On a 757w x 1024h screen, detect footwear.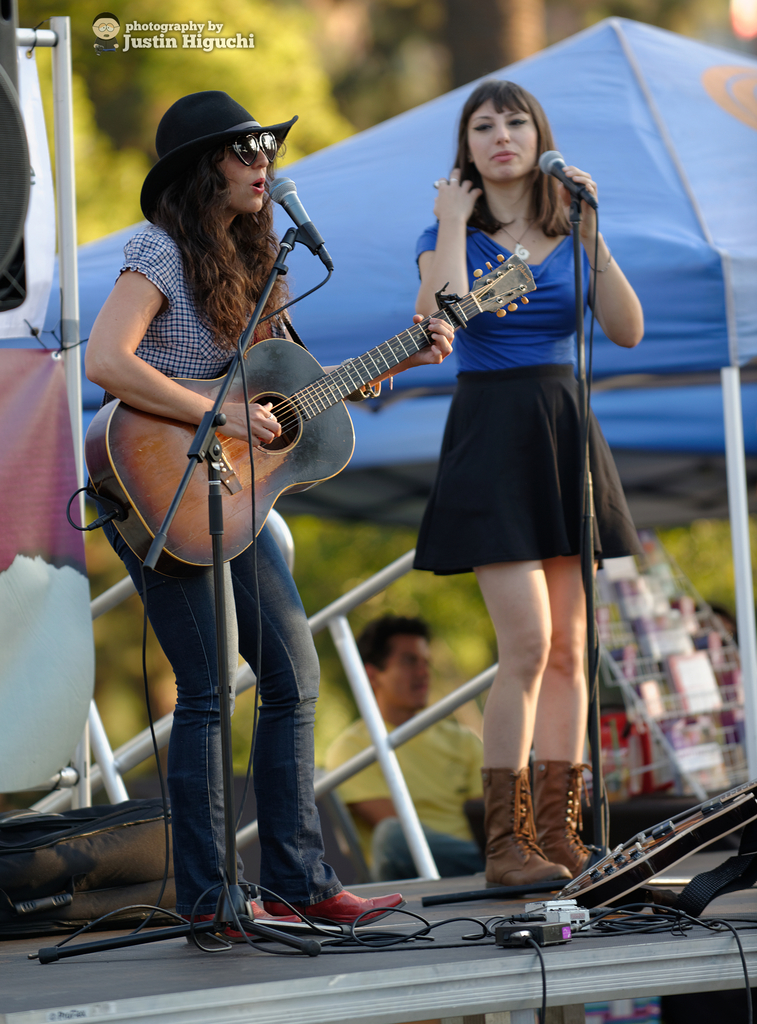
{"left": 192, "top": 896, "right": 306, "bottom": 943}.
